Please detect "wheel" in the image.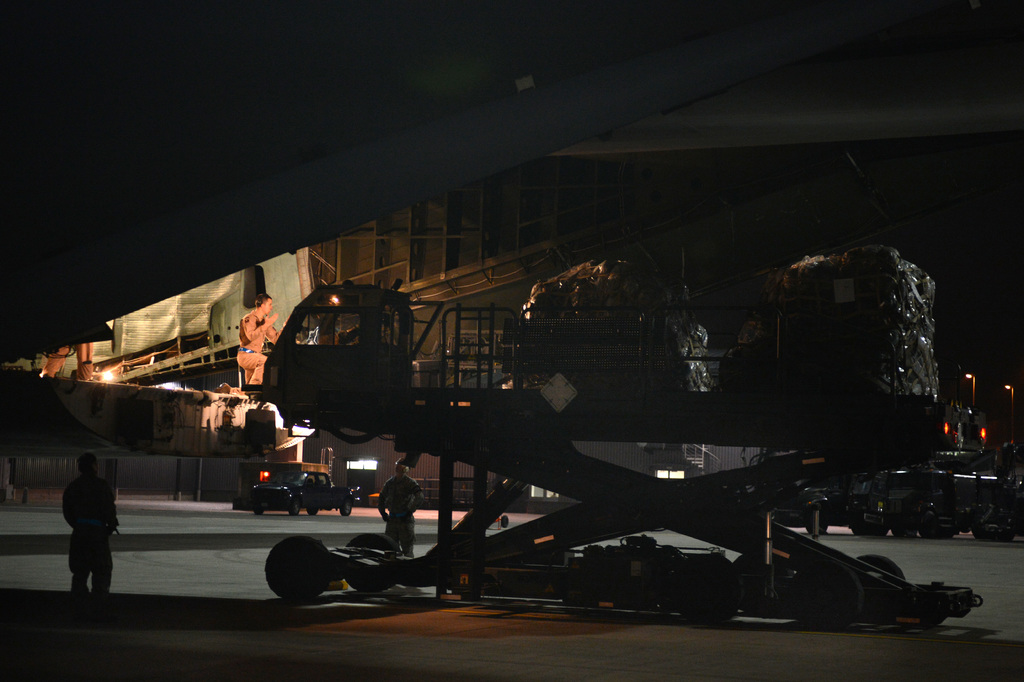
808,510,820,538.
